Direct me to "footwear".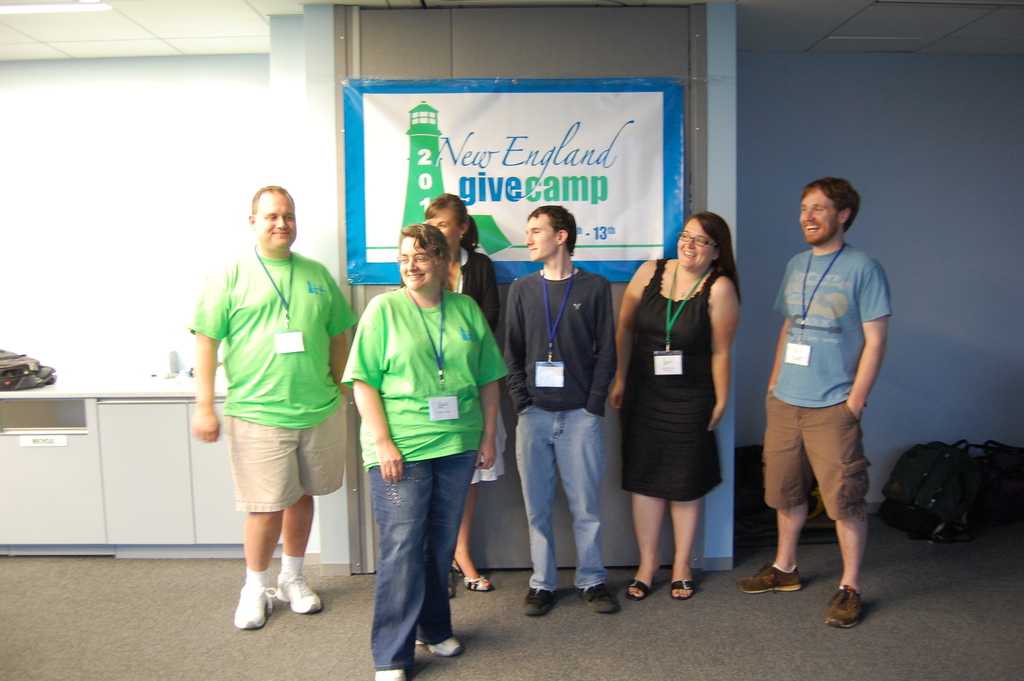
Direction: bbox=[234, 585, 270, 629].
